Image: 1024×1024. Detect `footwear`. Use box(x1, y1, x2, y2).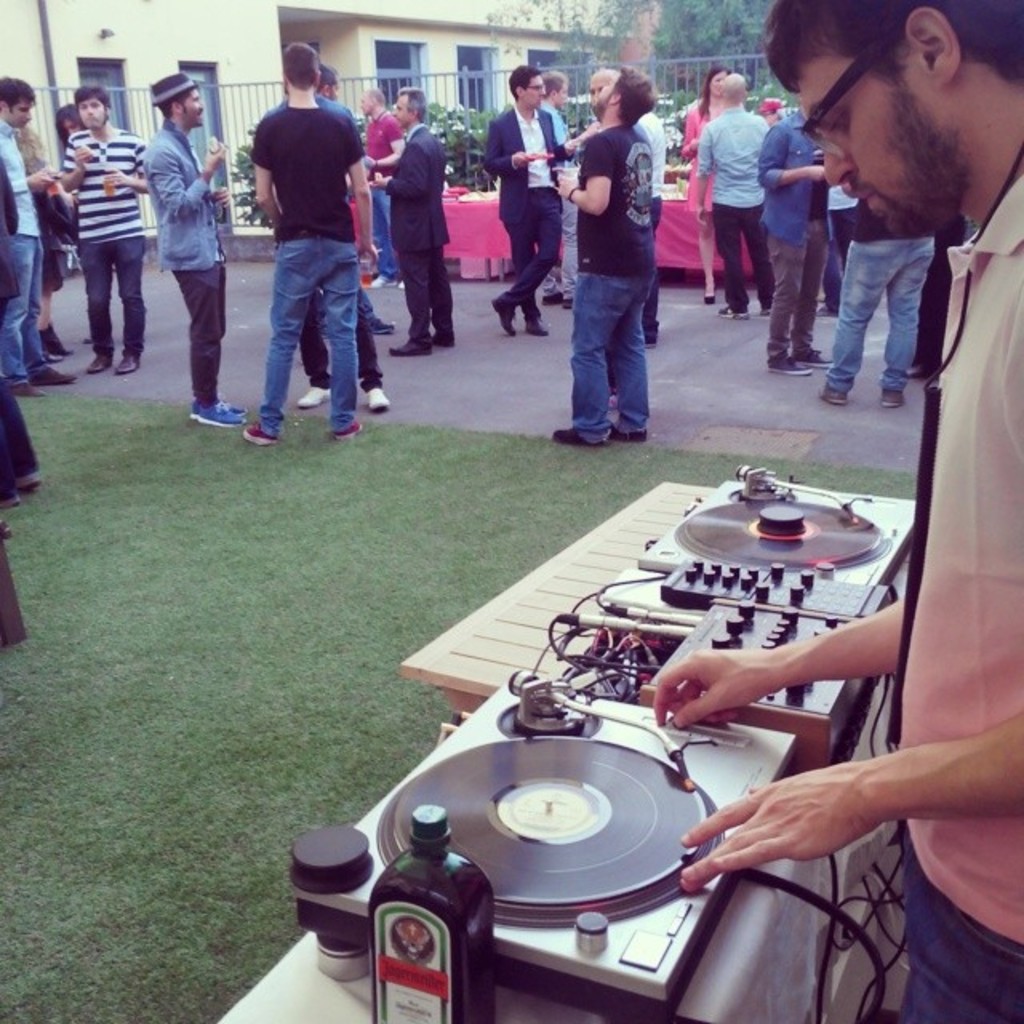
box(240, 419, 272, 440).
